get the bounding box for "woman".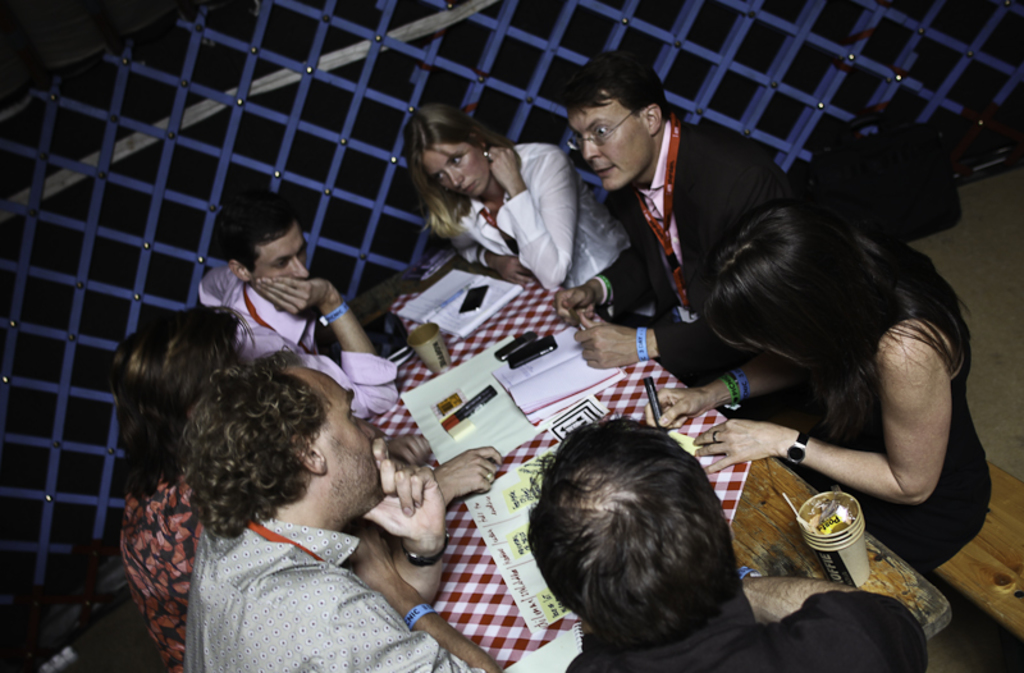
crop(649, 205, 991, 572).
